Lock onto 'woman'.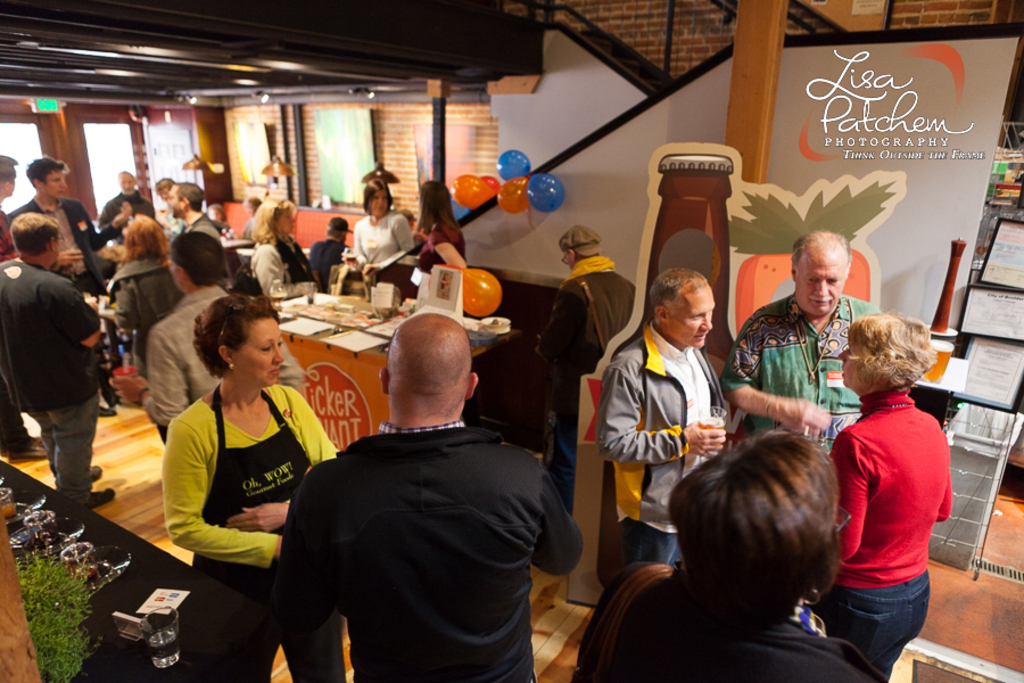
Locked: BBox(147, 277, 329, 631).
